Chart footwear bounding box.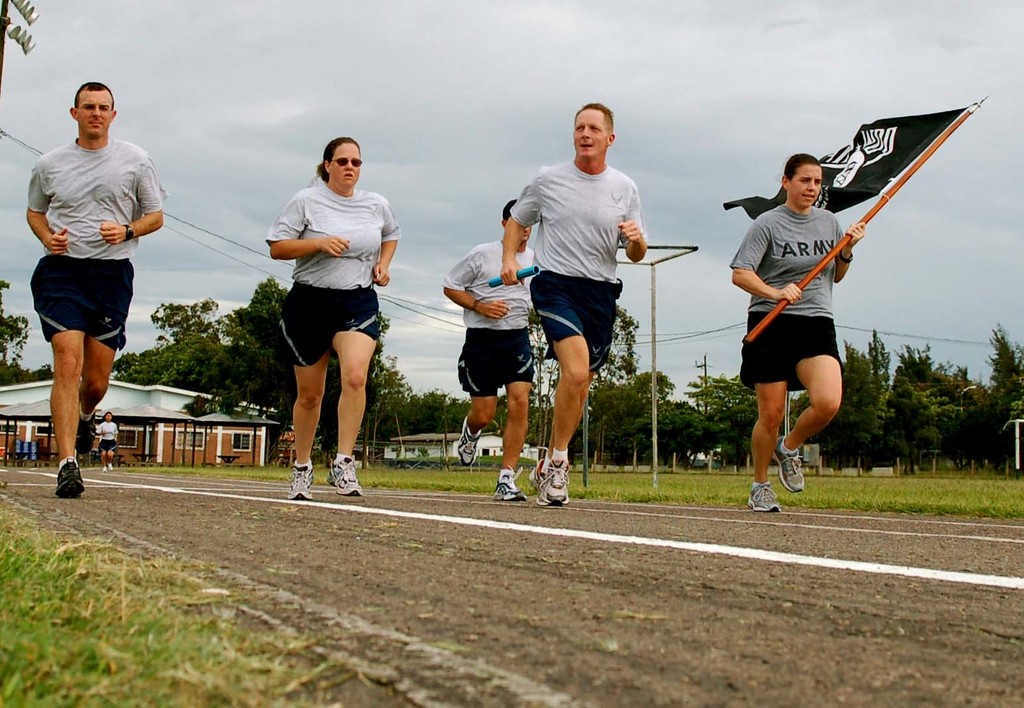
Charted: {"left": 540, "top": 459, "right": 572, "bottom": 504}.
